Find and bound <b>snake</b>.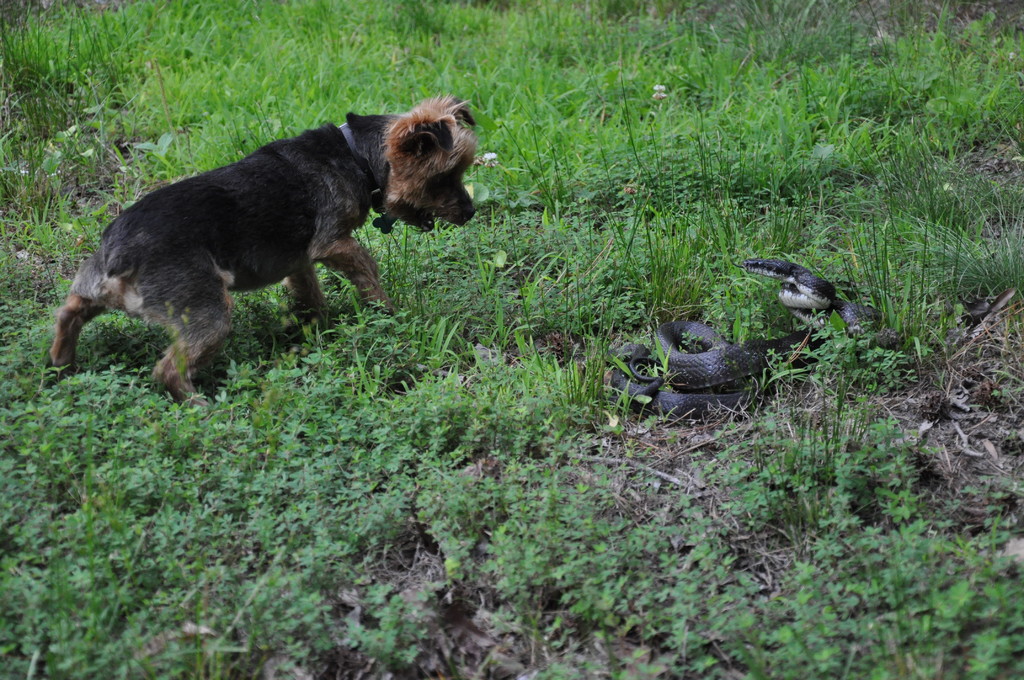
Bound: [612,259,881,421].
